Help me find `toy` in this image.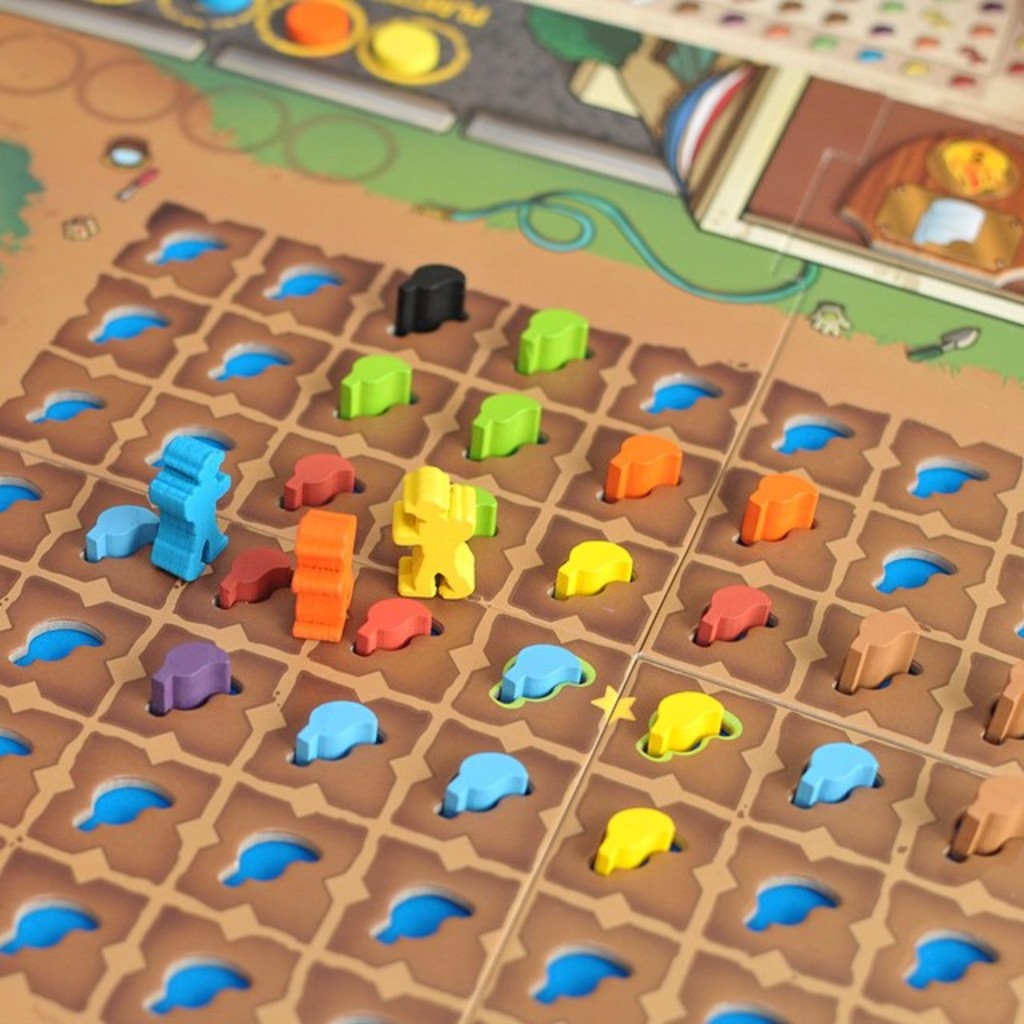
Found it: Rect(149, 952, 256, 1016).
